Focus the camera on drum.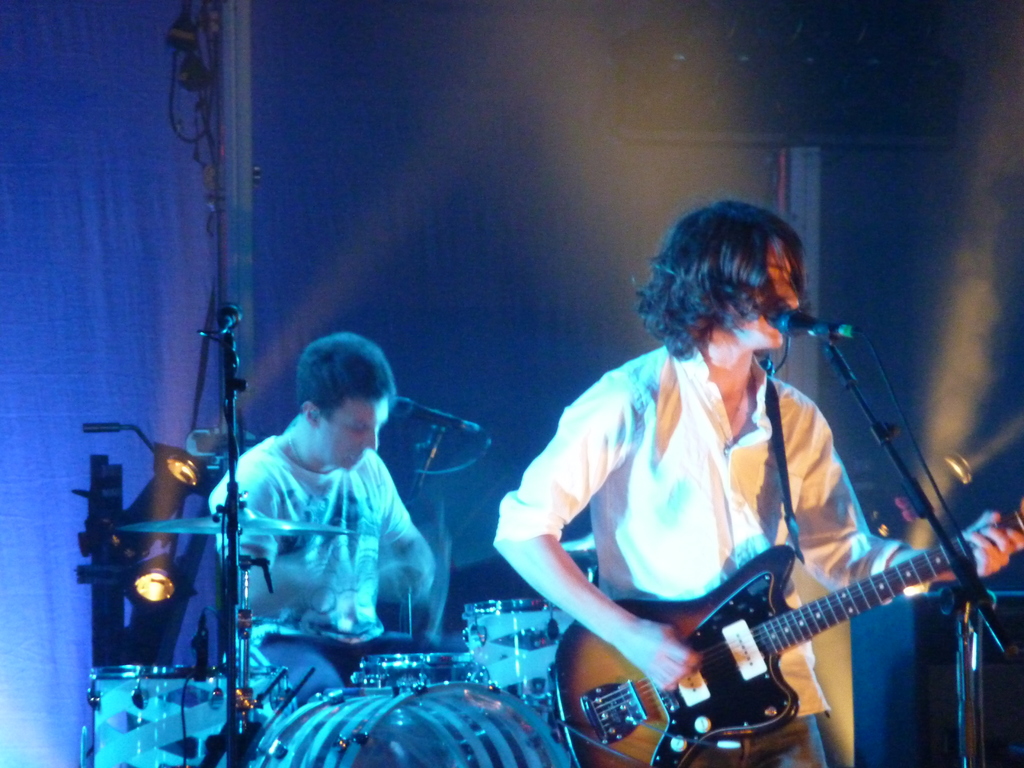
Focus region: <box>459,600,575,743</box>.
